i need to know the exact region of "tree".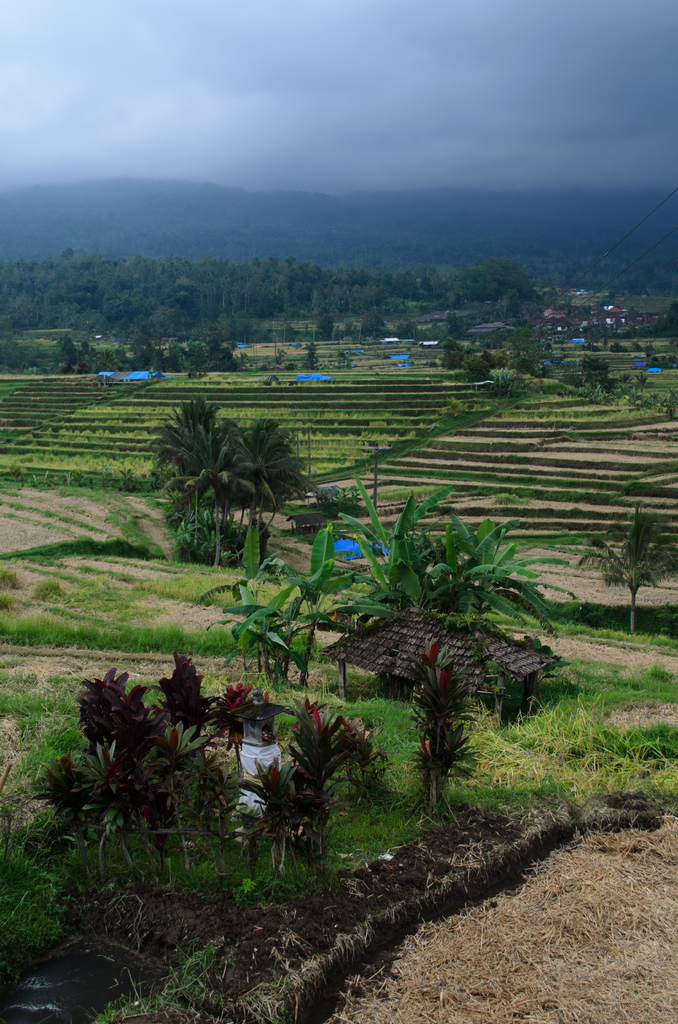
Region: 445, 345, 552, 397.
